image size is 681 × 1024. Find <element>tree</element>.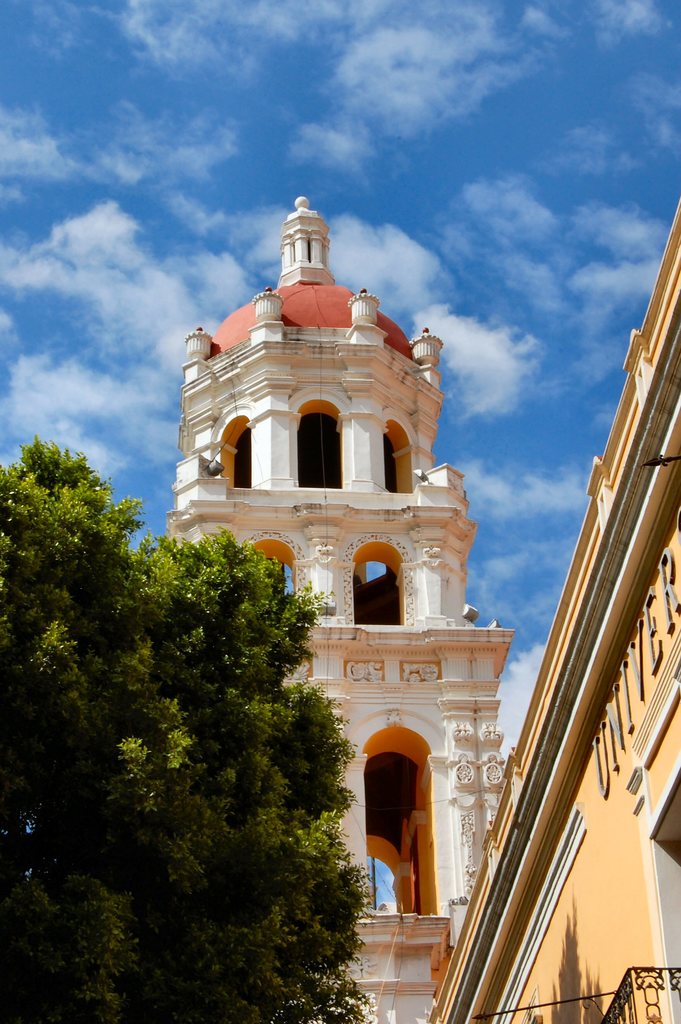
Rect(0, 431, 376, 1021).
